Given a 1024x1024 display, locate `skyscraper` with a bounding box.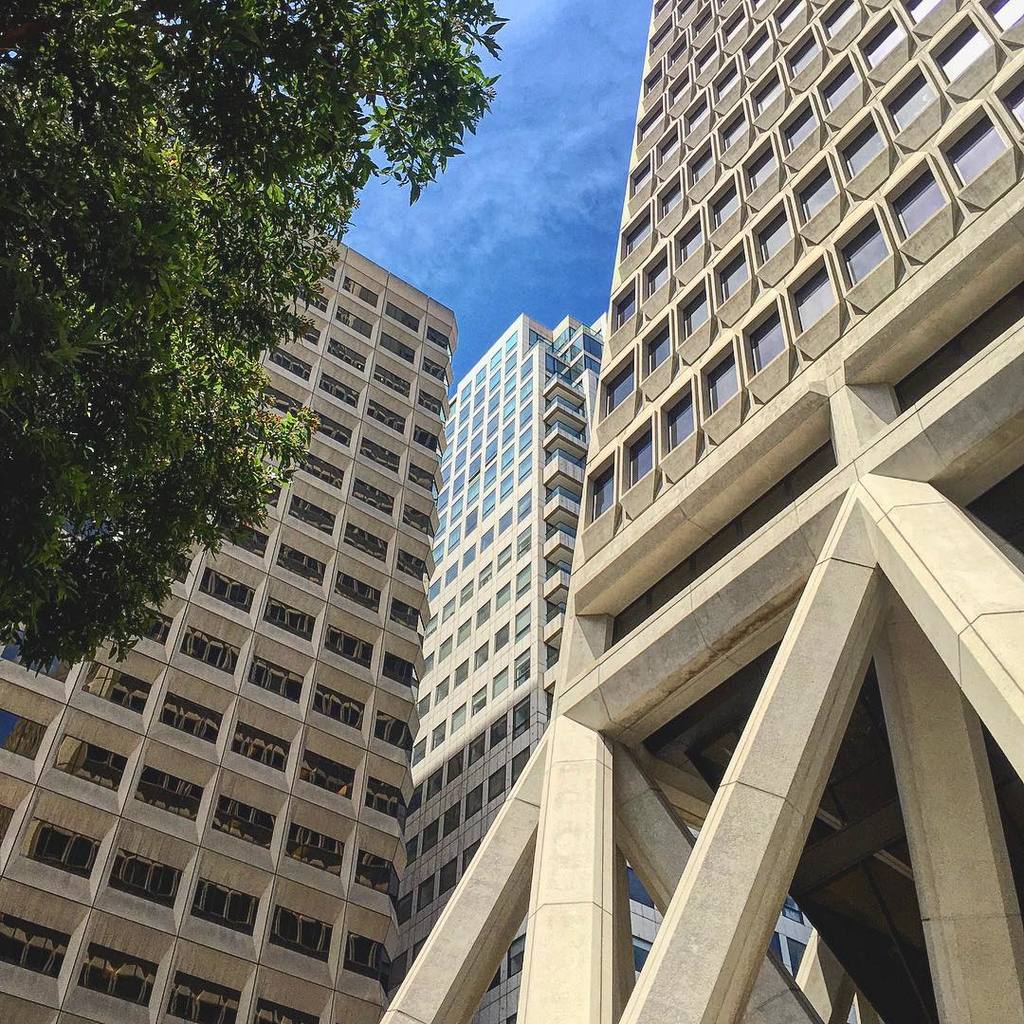
Located: box(0, 219, 466, 1023).
